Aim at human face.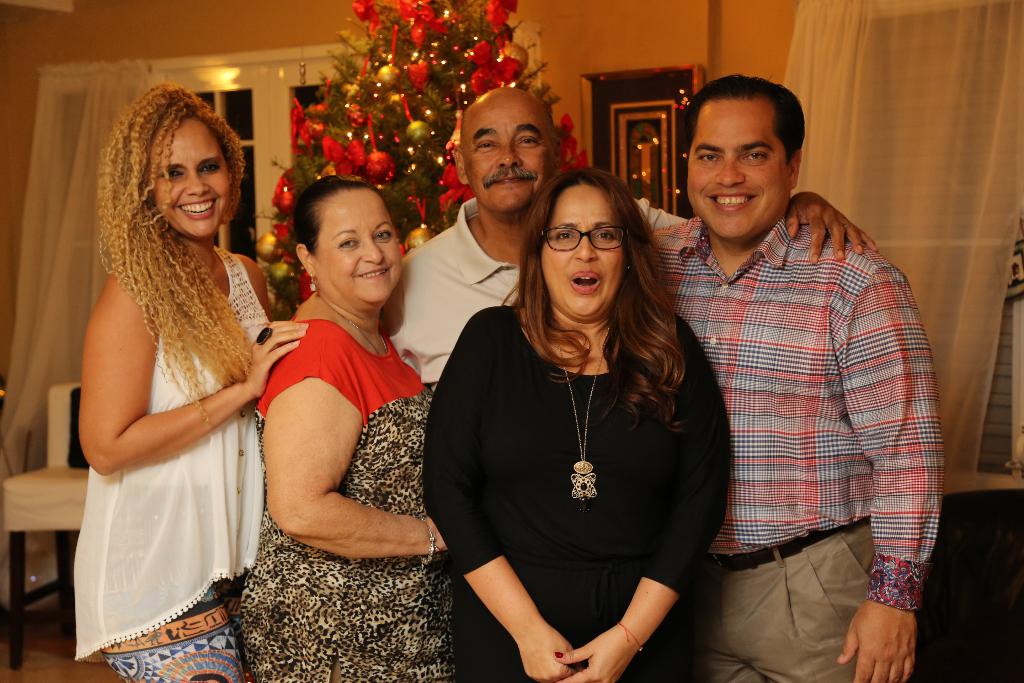
Aimed at (151, 114, 234, 236).
